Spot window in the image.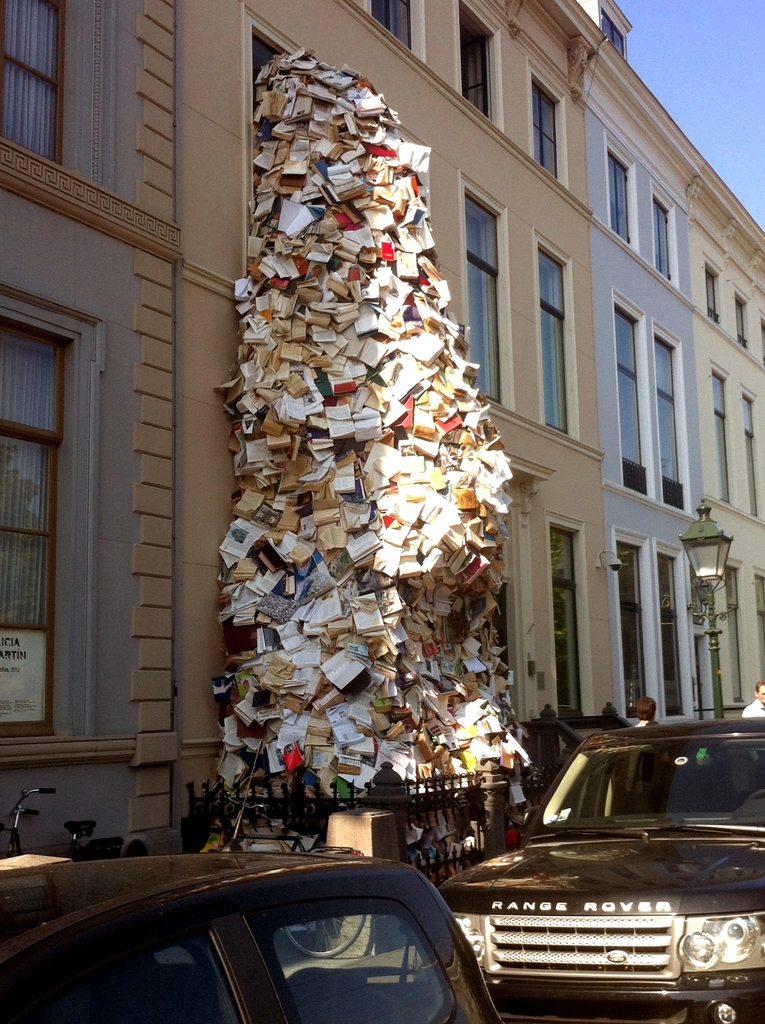
window found at crop(1, 280, 106, 770).
